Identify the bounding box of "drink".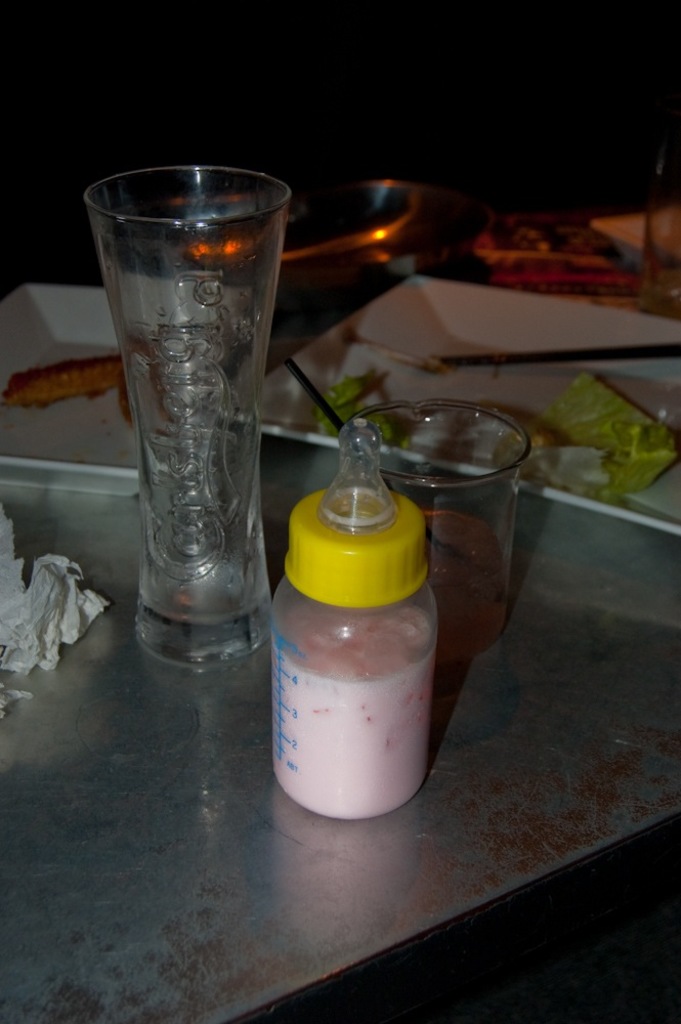
box=[271, 607, 432, 818].
